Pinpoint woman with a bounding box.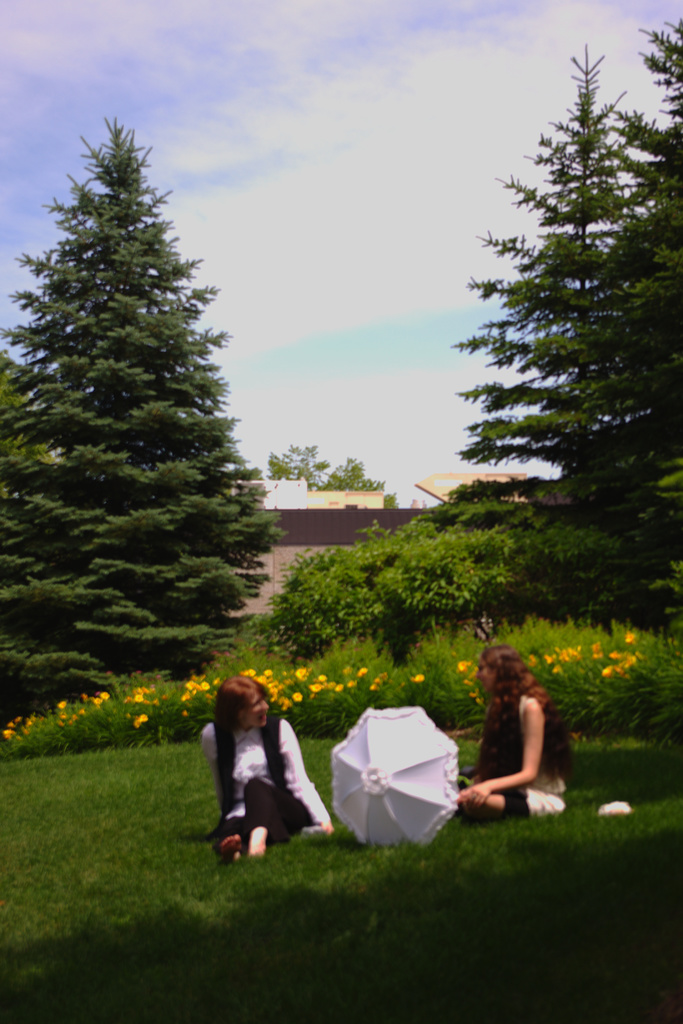
box(197, 673, 335, 867).
